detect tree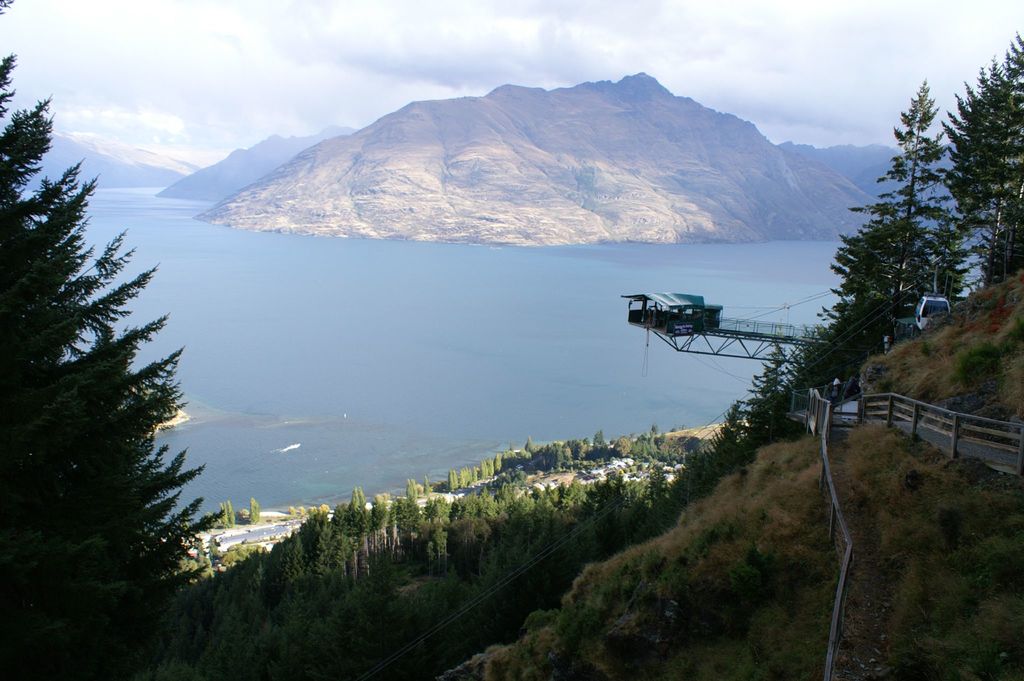
region(968, 149, 1023, 284)
